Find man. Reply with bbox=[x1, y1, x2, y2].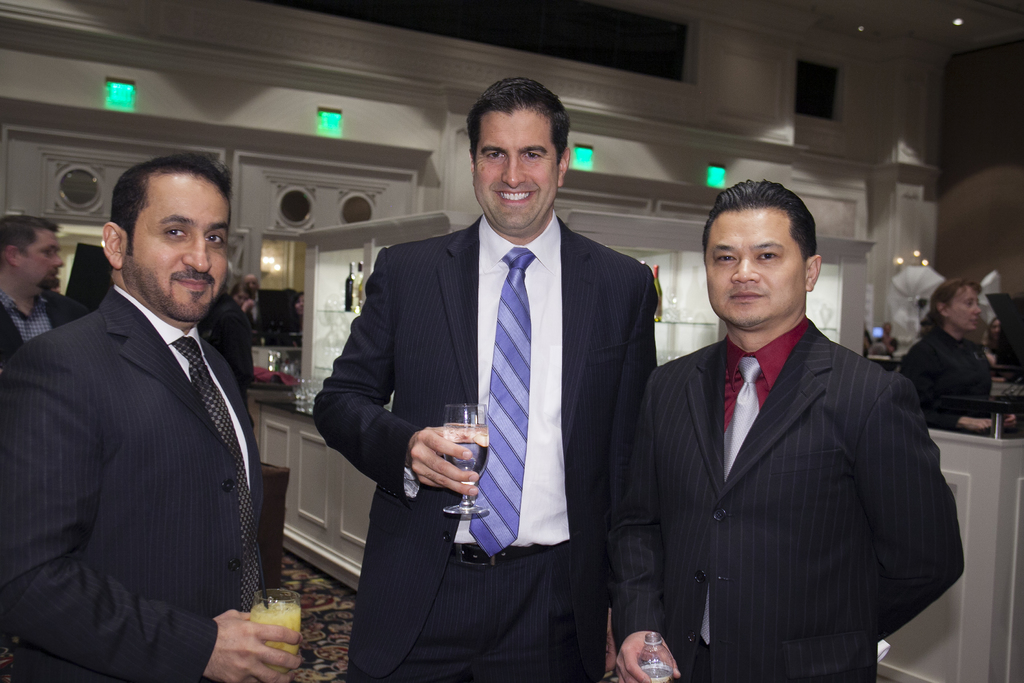
bbox=[5, 117, 286, 681].
